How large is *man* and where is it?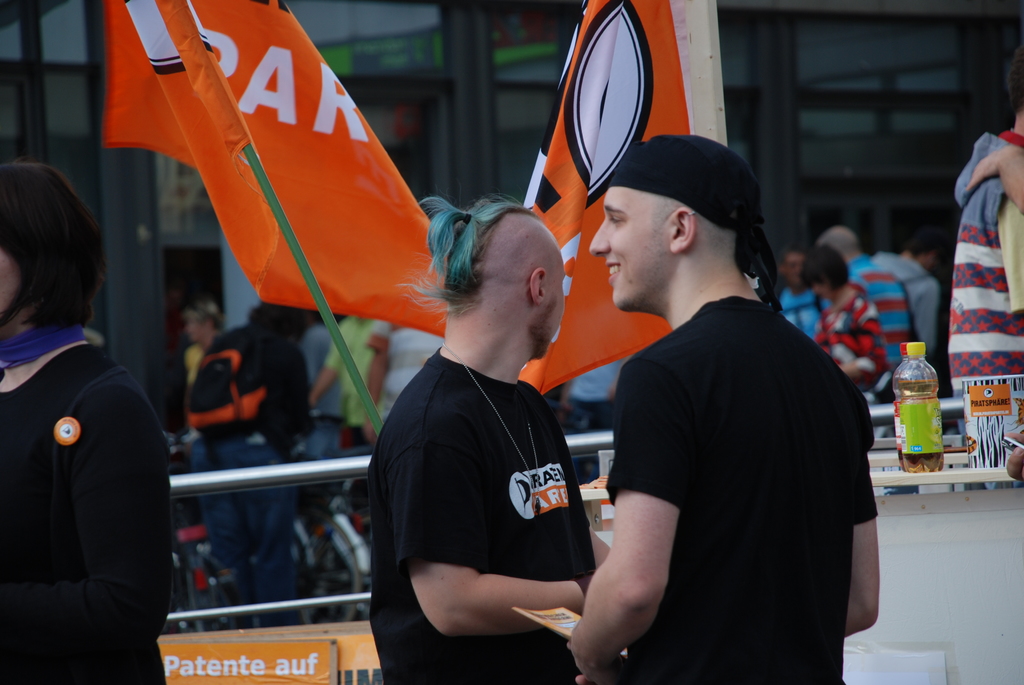
Bounding box: box=[301, 313, 388, 511].
